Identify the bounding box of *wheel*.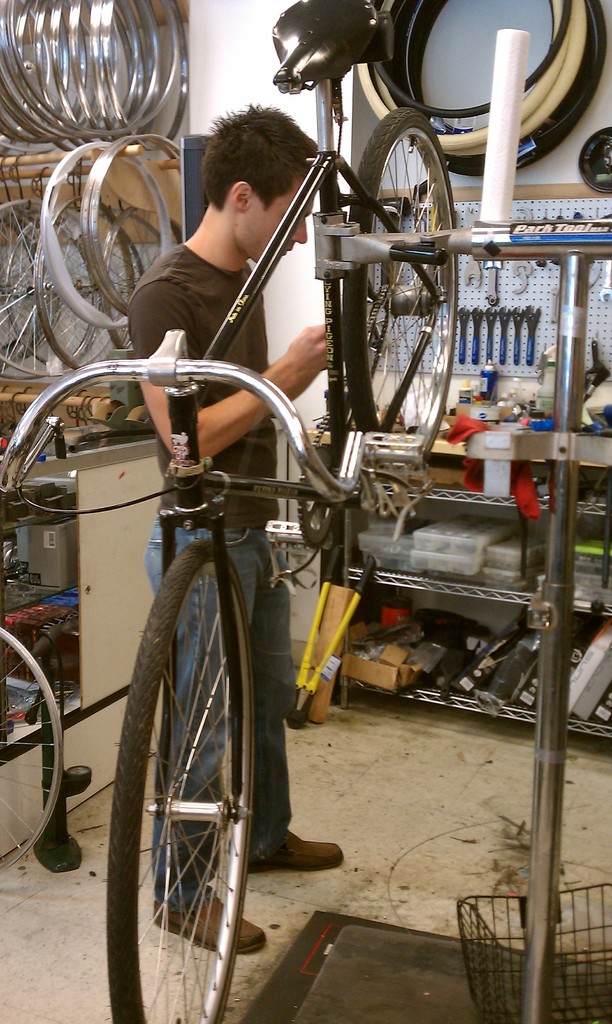
Rect(342, 106, 456, 469).
